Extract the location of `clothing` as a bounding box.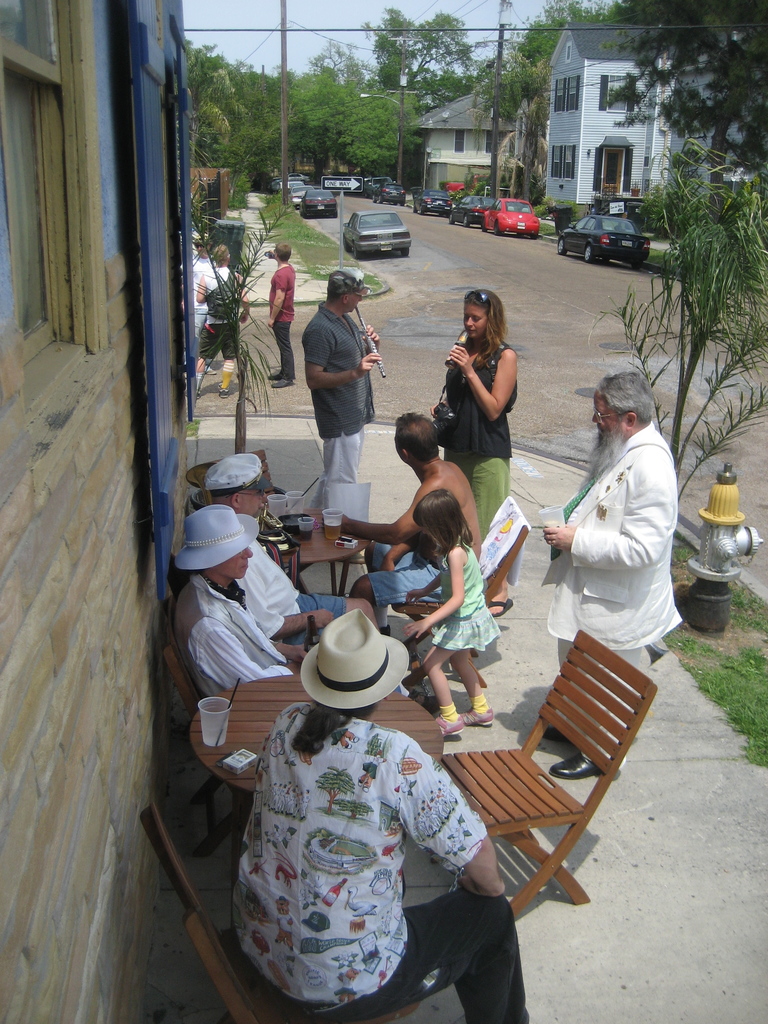
269, 261, 298, 380.
